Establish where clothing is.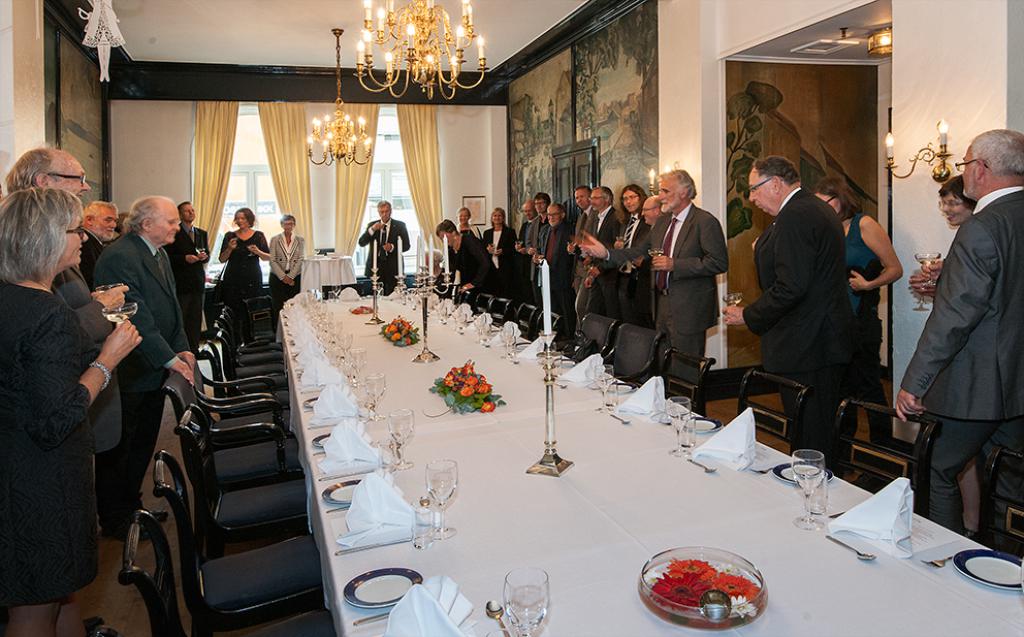
Established at detection(87, 226, 118, 287).
